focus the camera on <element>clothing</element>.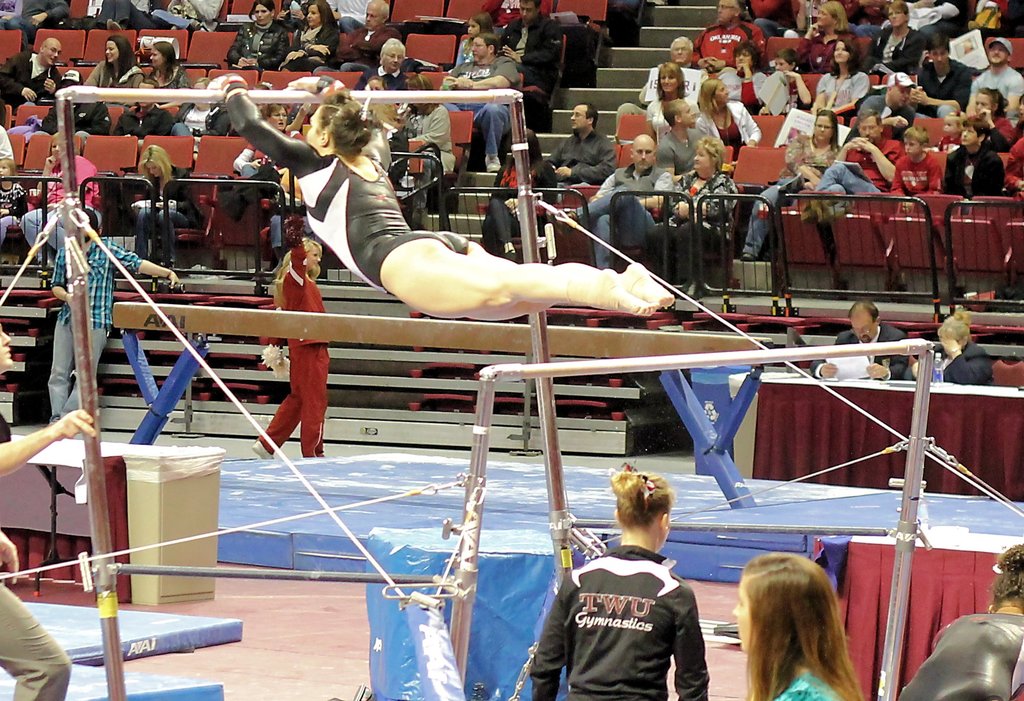
Focus region: bbox=[228, 90, 474, 293].
